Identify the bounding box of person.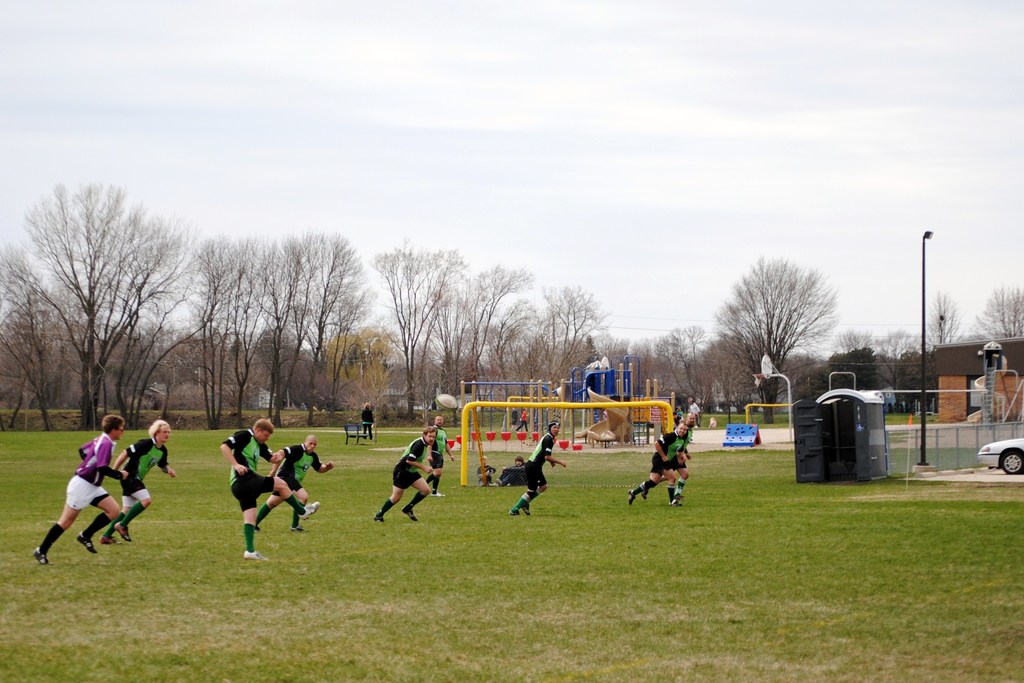
l=643, t=409, r=696, b=500.
